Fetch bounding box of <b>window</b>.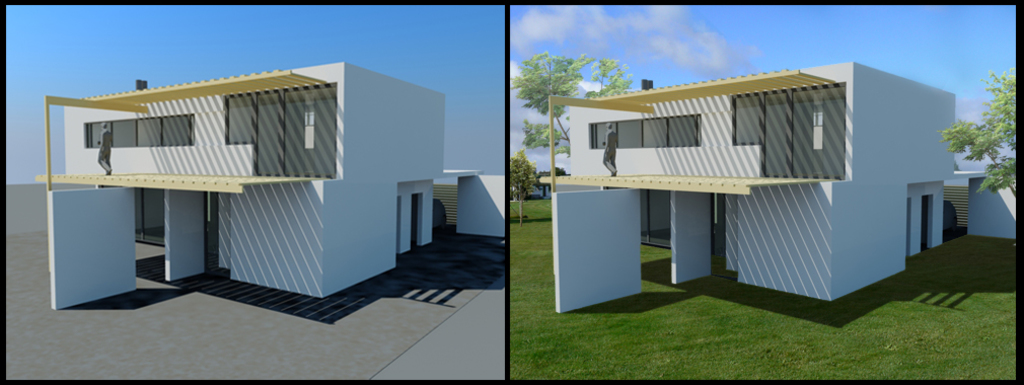
Bbox: <region>85, 112, 192, 146</region>.
